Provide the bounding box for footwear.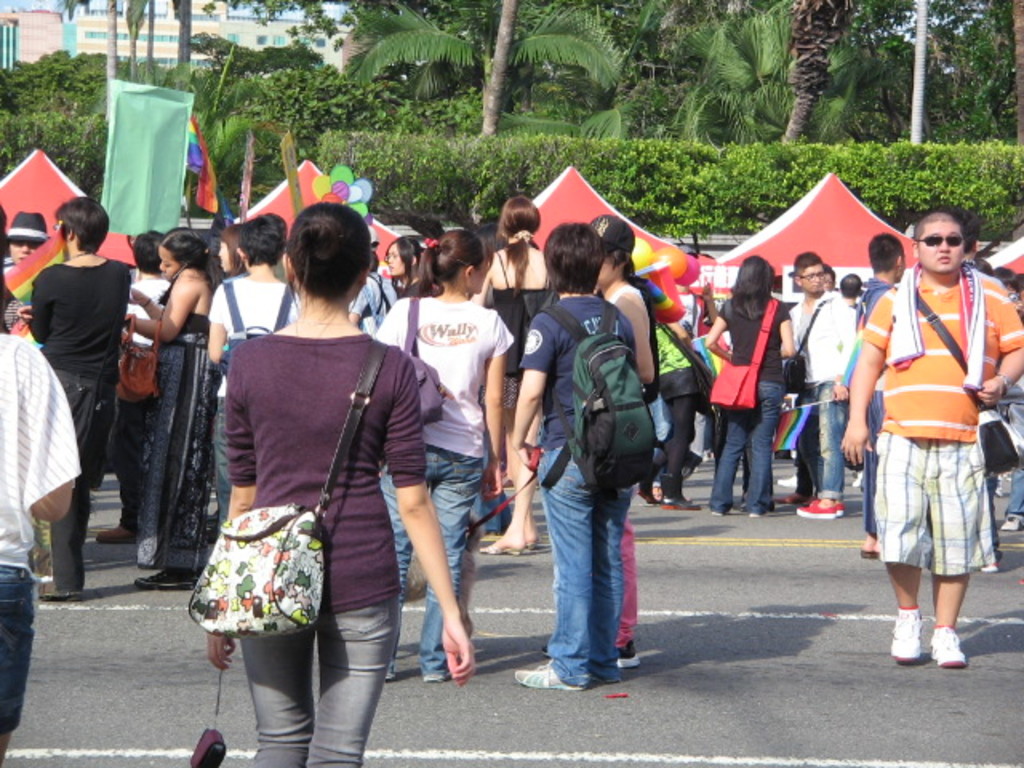
619/637/638/666.
